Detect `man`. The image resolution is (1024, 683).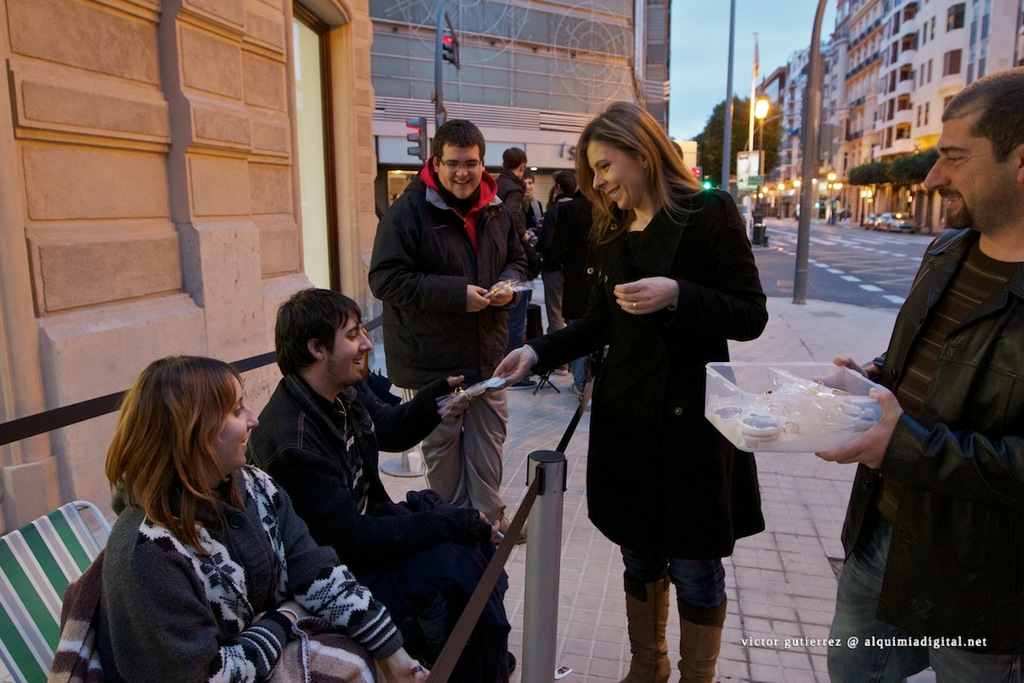
{"left": 370, "top": 117, "right": 529, "bottom": 546}.
